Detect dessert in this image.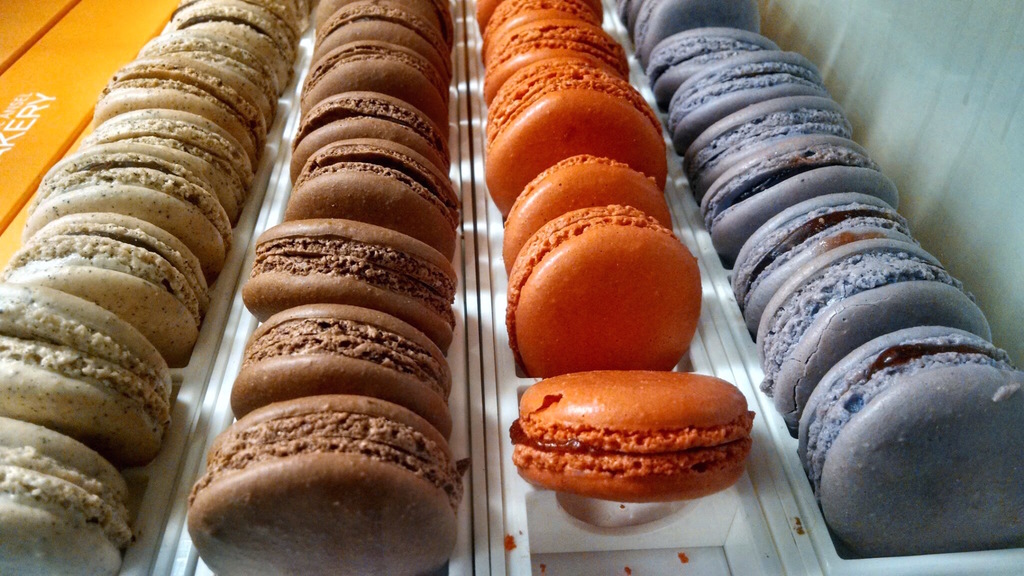
Detection: [left=484, top=0, right=602, bottom=22].
